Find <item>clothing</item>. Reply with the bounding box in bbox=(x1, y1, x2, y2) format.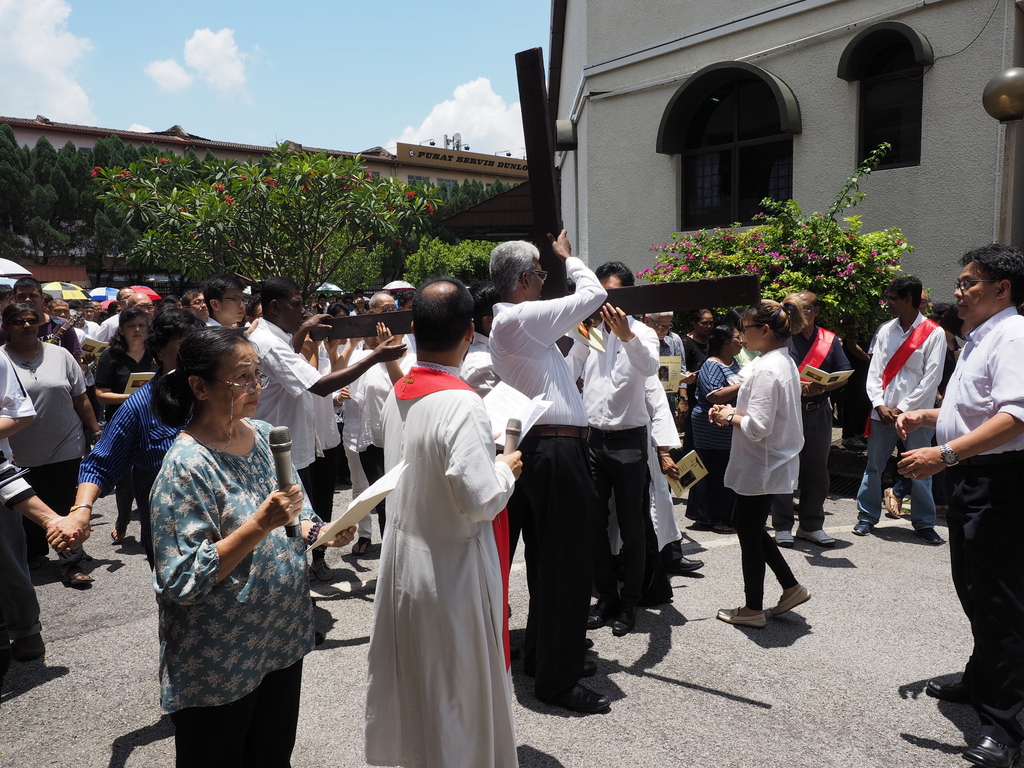
bbox=(79, 359, 190, 543).
